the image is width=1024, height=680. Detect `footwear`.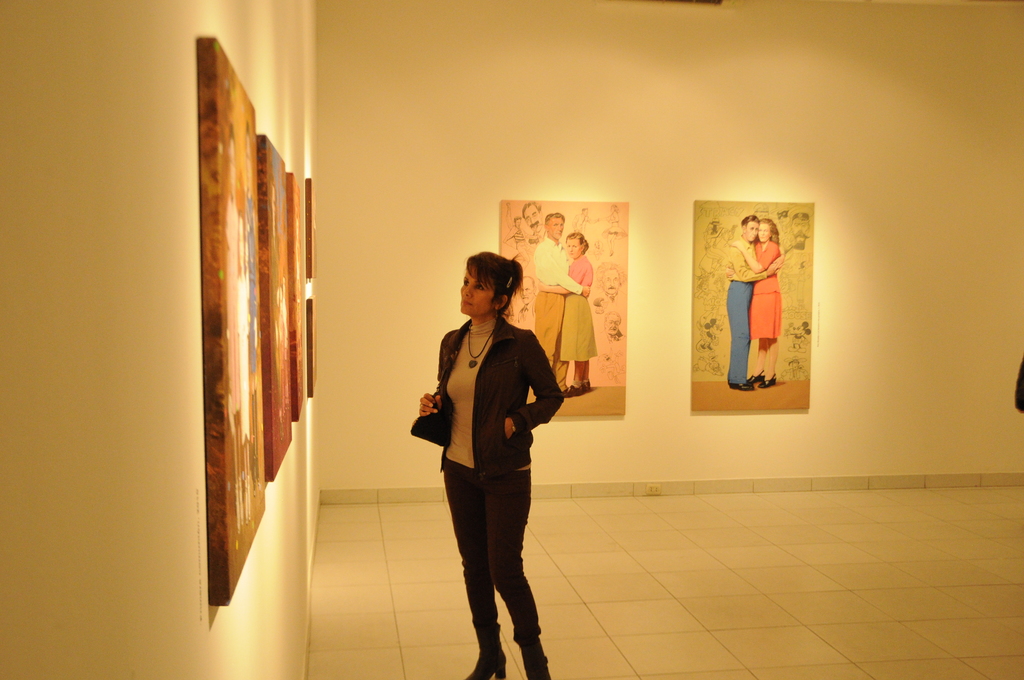
Detection: box=[758, 372, 776, 392].
